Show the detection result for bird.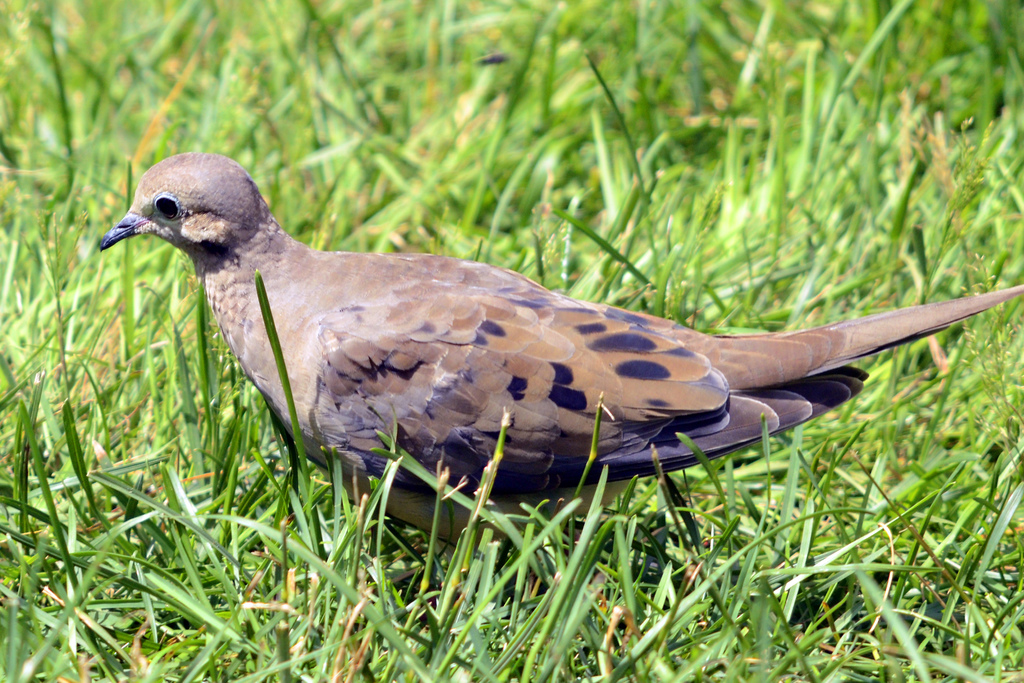
crop(100, 151, 1023, 555).
